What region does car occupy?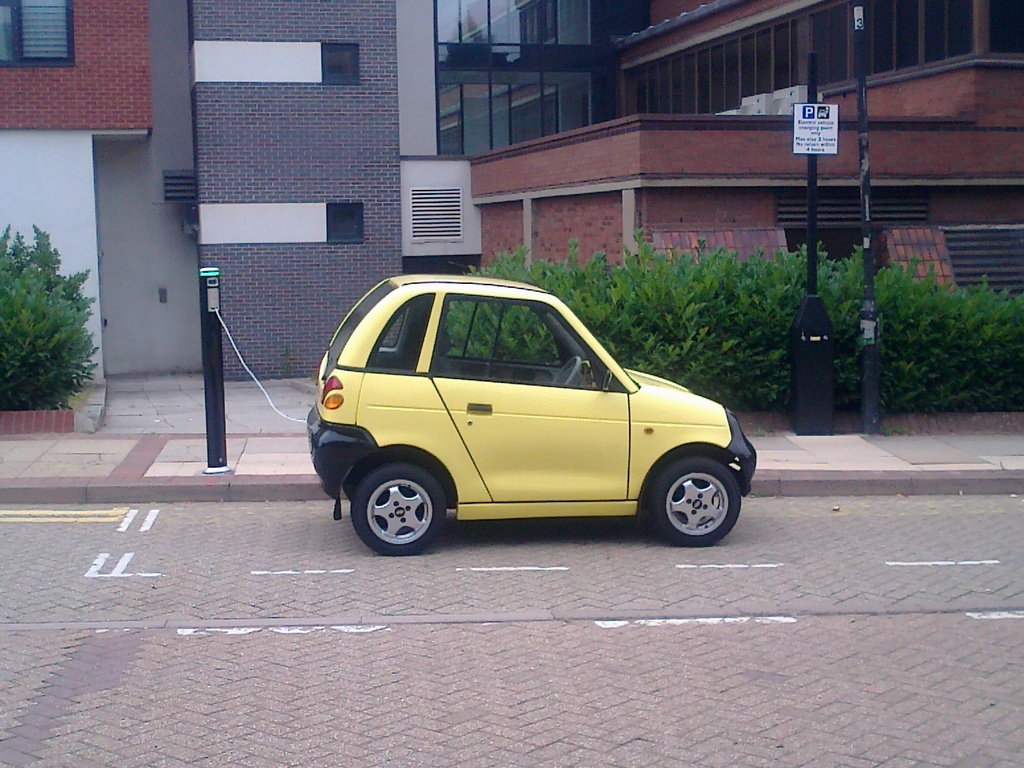
bbox(309, 273, 758, 555).
